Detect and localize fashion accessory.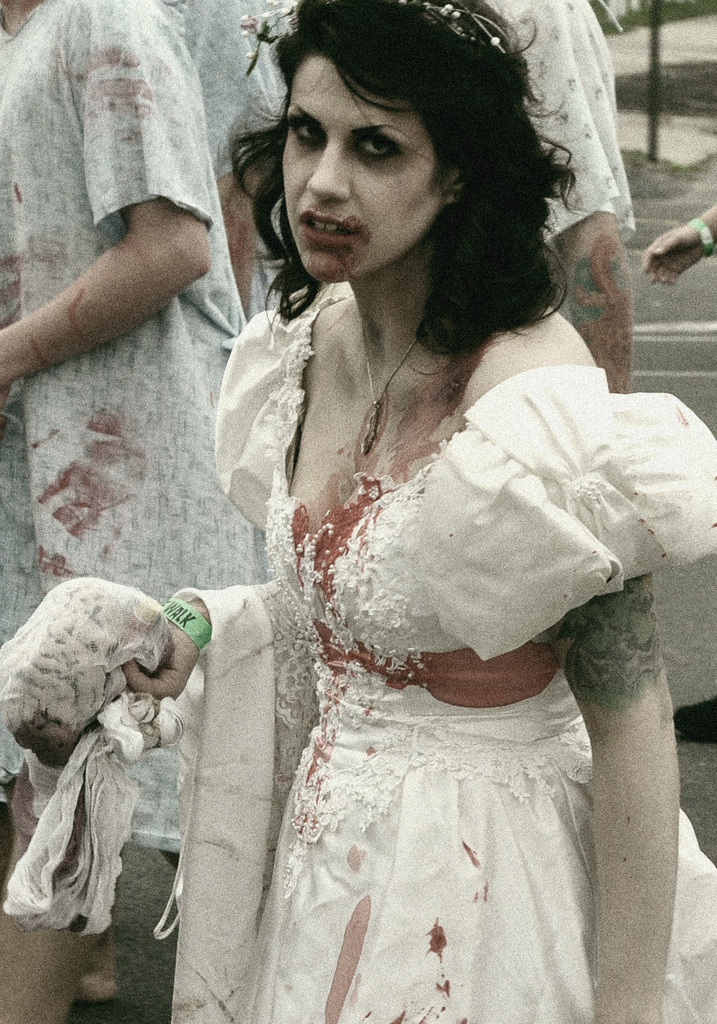
Localized at {"x1": 398, "y1": 0, "x2": 512, "y2": 54}.
